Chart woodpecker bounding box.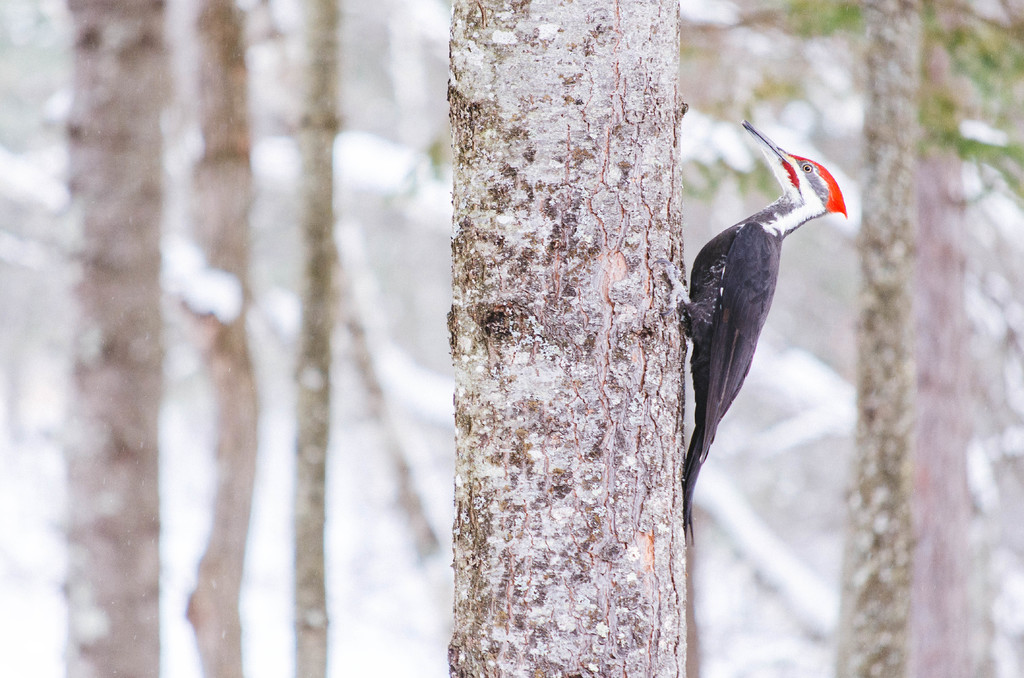
Charted: select_region(653, 120, 847, 547).
